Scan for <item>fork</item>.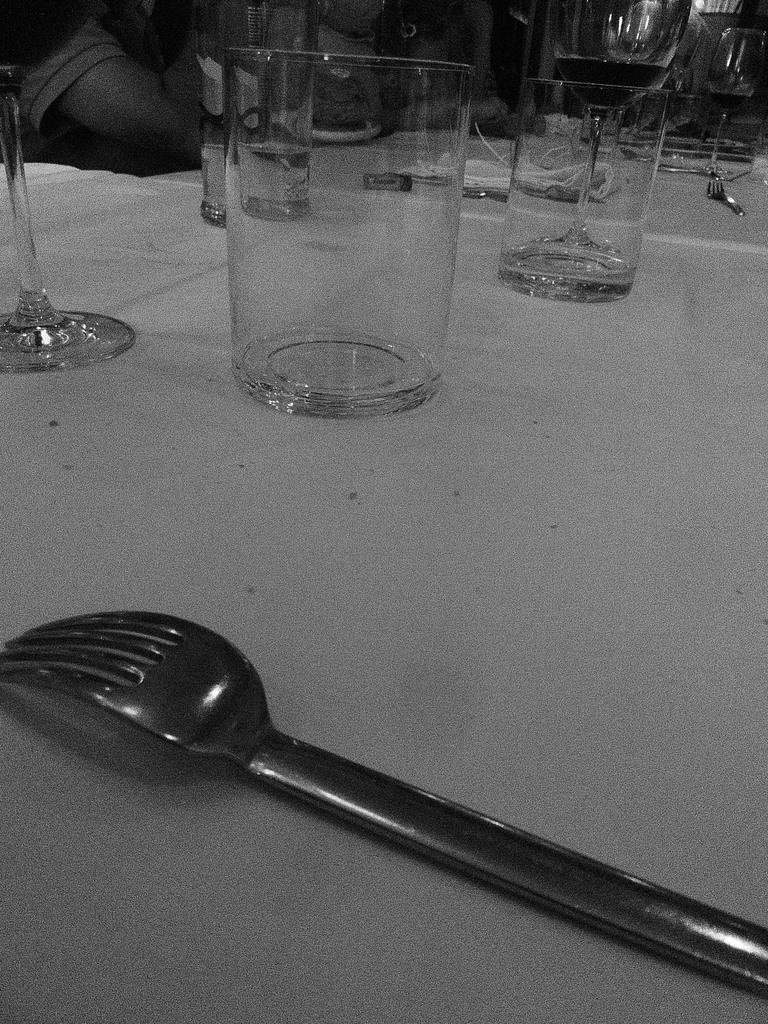
Scan result: [x1=0, y1=607, x2=767, y2=988].
